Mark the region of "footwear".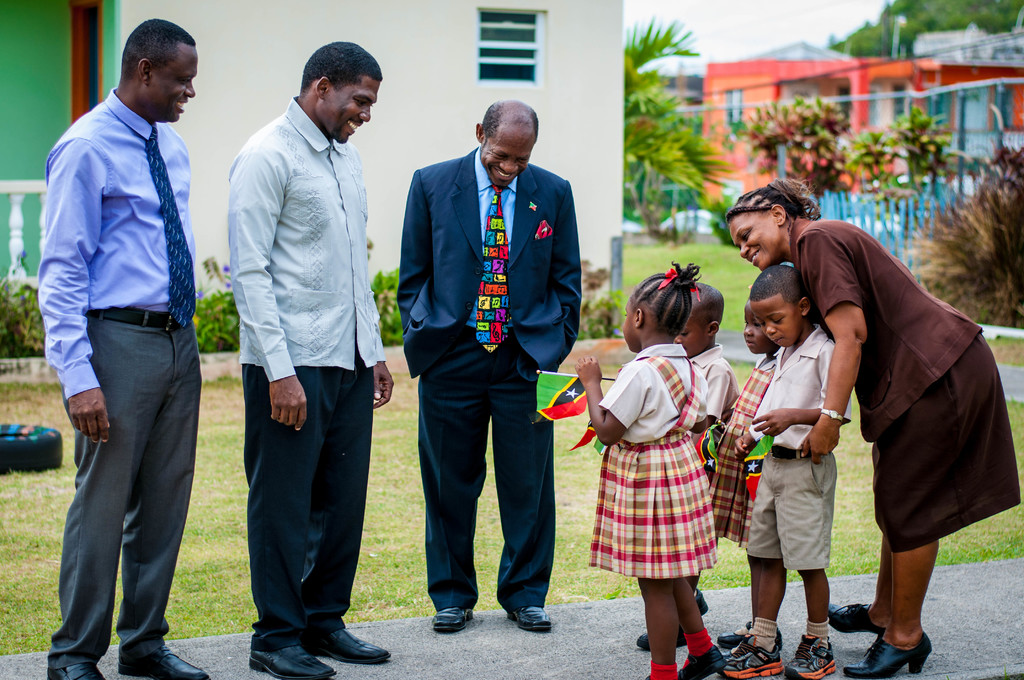
Region: detection(692, 587, 708, 615).
